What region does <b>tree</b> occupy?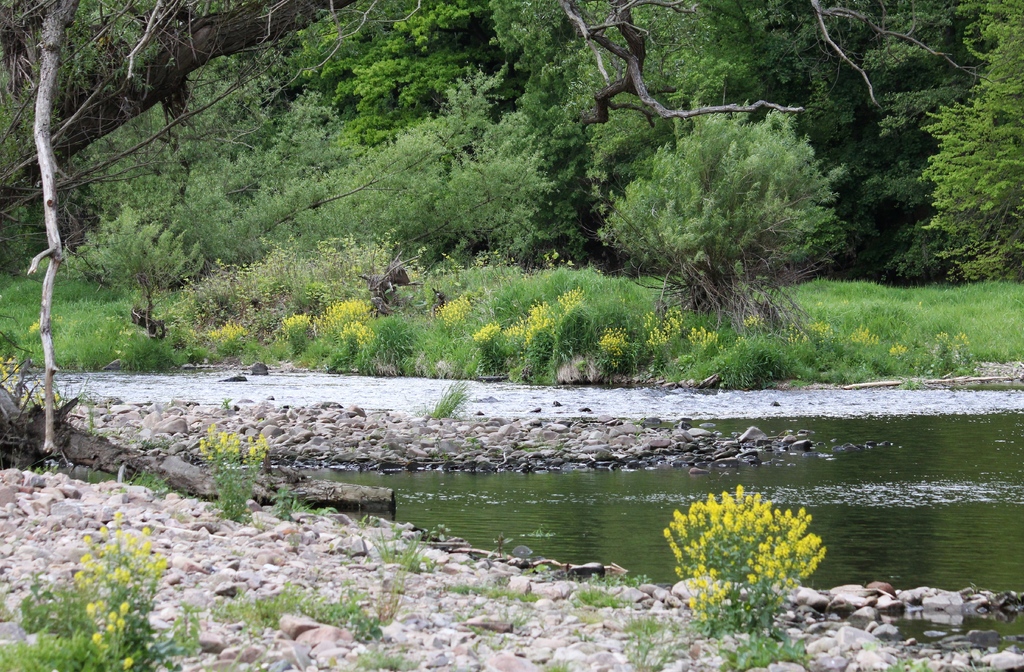
{"left": 598, "top": 104, "right": 847, "bottom": 321}.
